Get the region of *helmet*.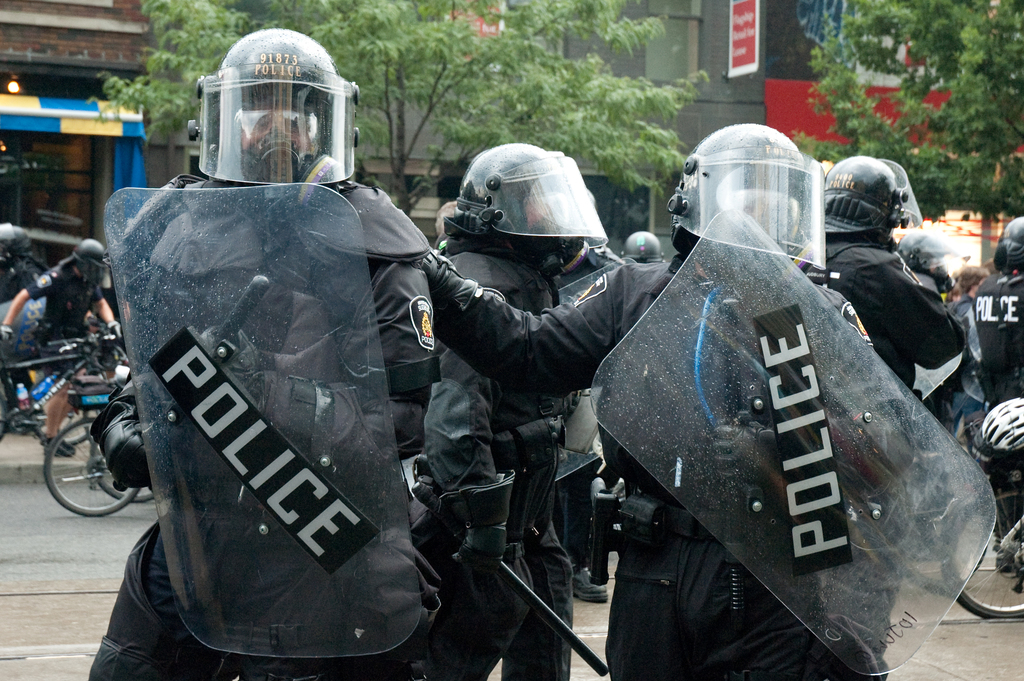
bbox=[666, 120, 826, 272].
